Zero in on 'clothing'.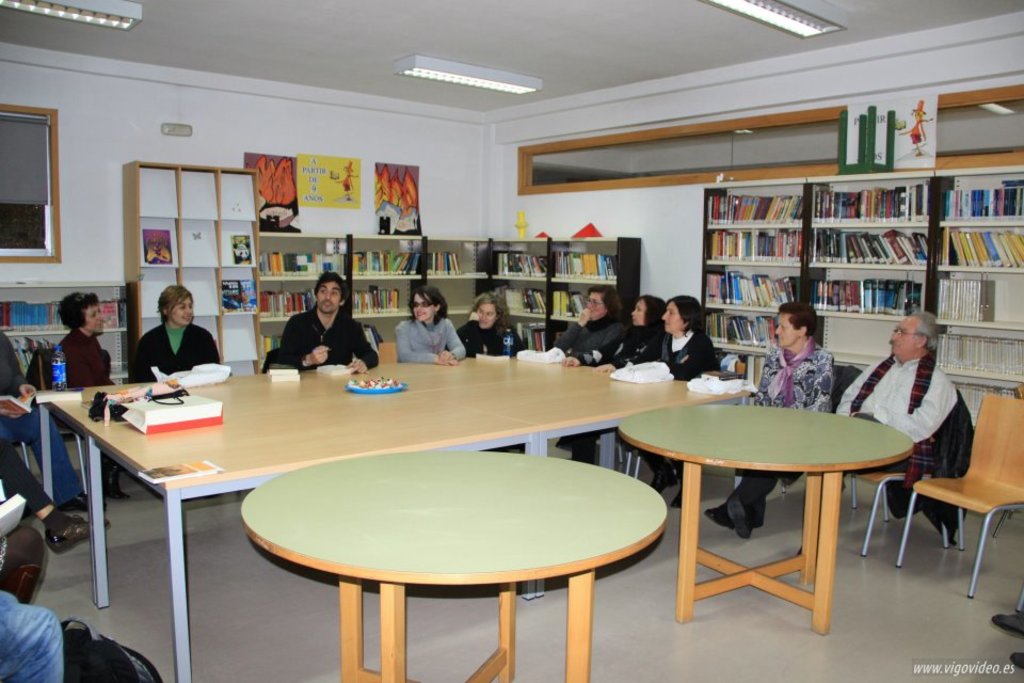
Zeroed in: <bbox>278, 292, 371, 381</bbox>.
